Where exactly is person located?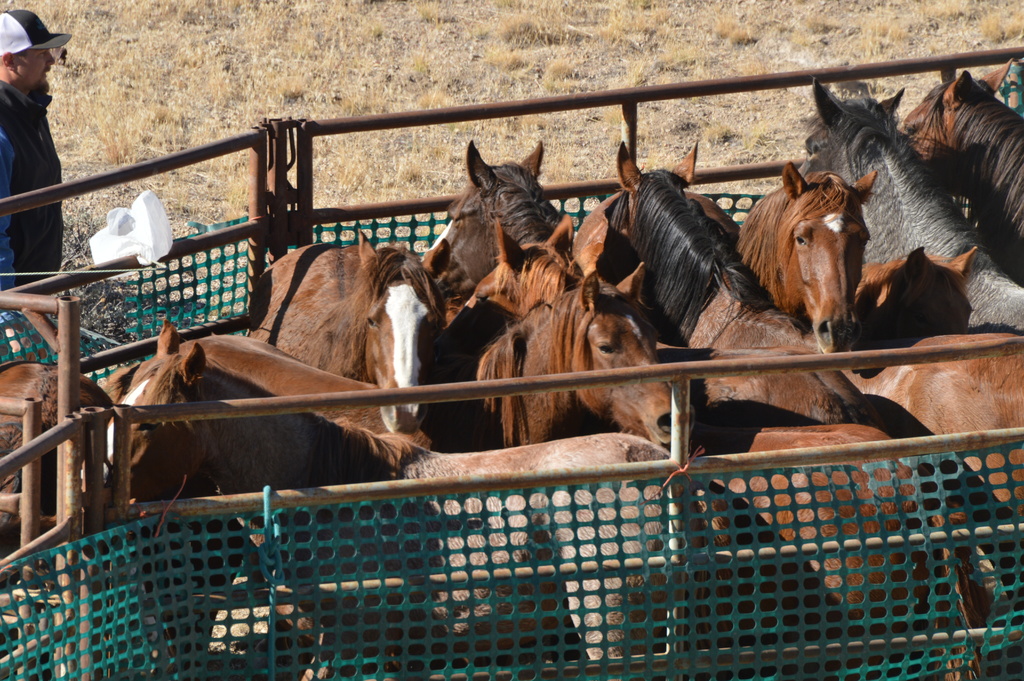
Its bounding box is box(0, 8, 70, 361).
